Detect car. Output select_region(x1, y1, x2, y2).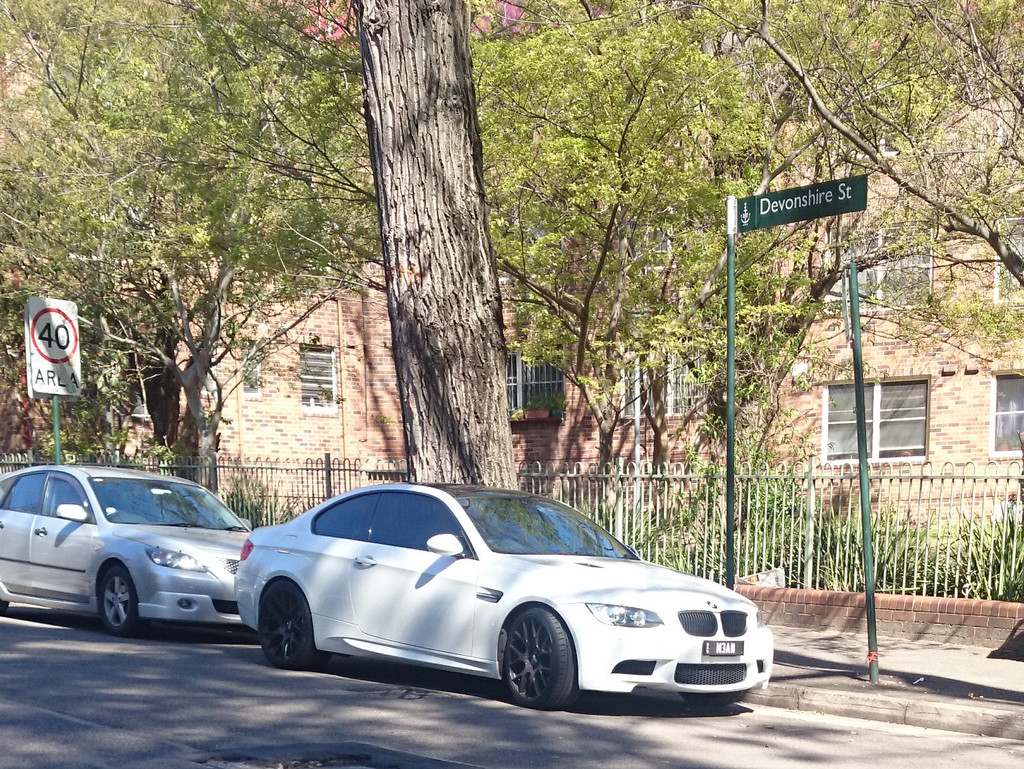
select_region(234, 478, 774, 713).
